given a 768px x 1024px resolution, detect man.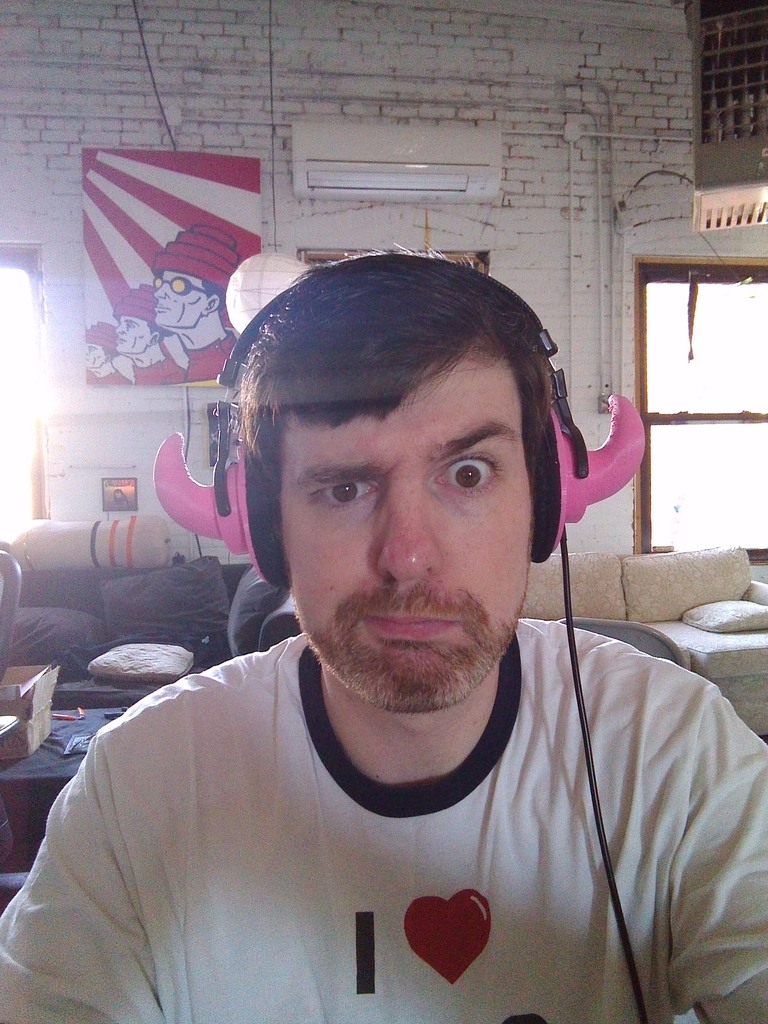
[left=26, top=230, right=760, bottom=1021].
